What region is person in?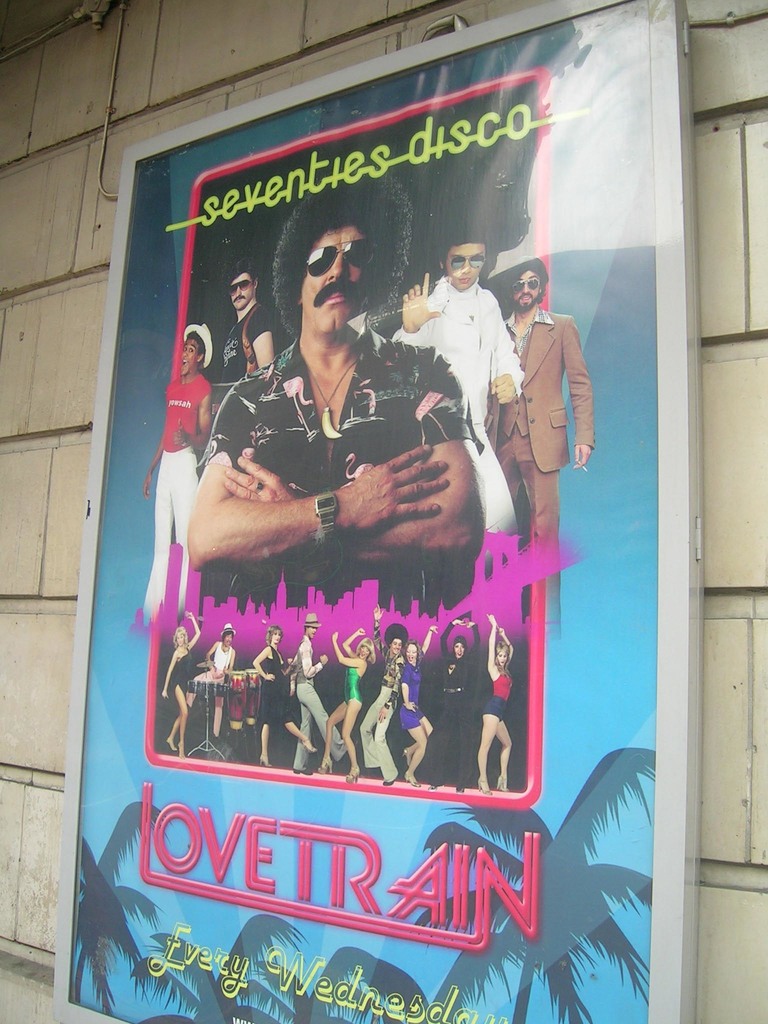
(x1=385, y1=619, x2=433, y2=785).
